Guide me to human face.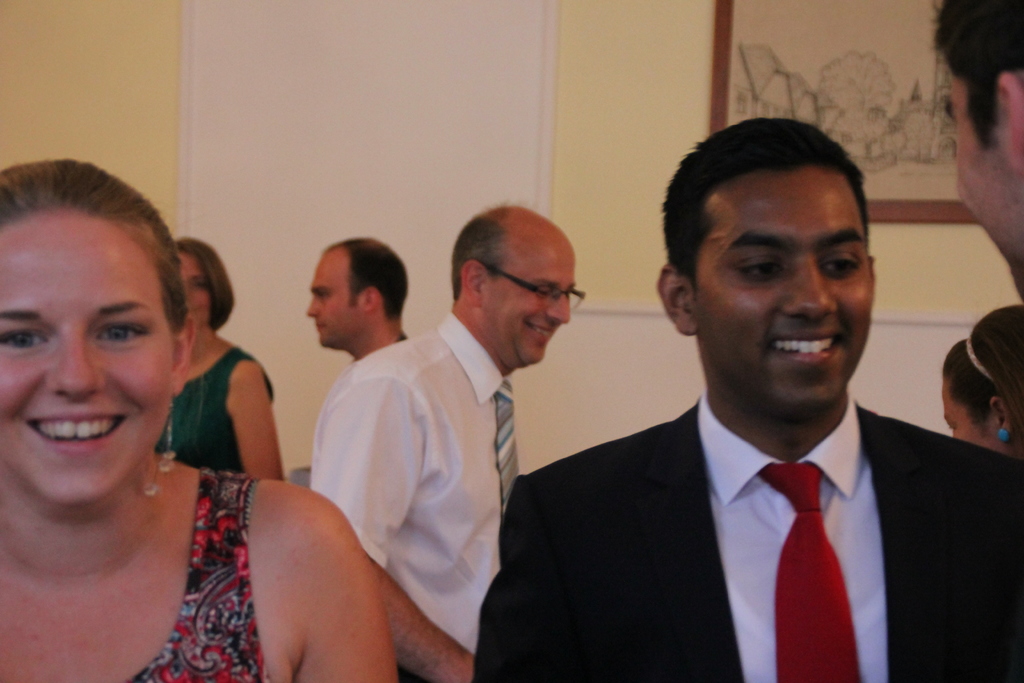
Guidance: 937/67/1023/280.
